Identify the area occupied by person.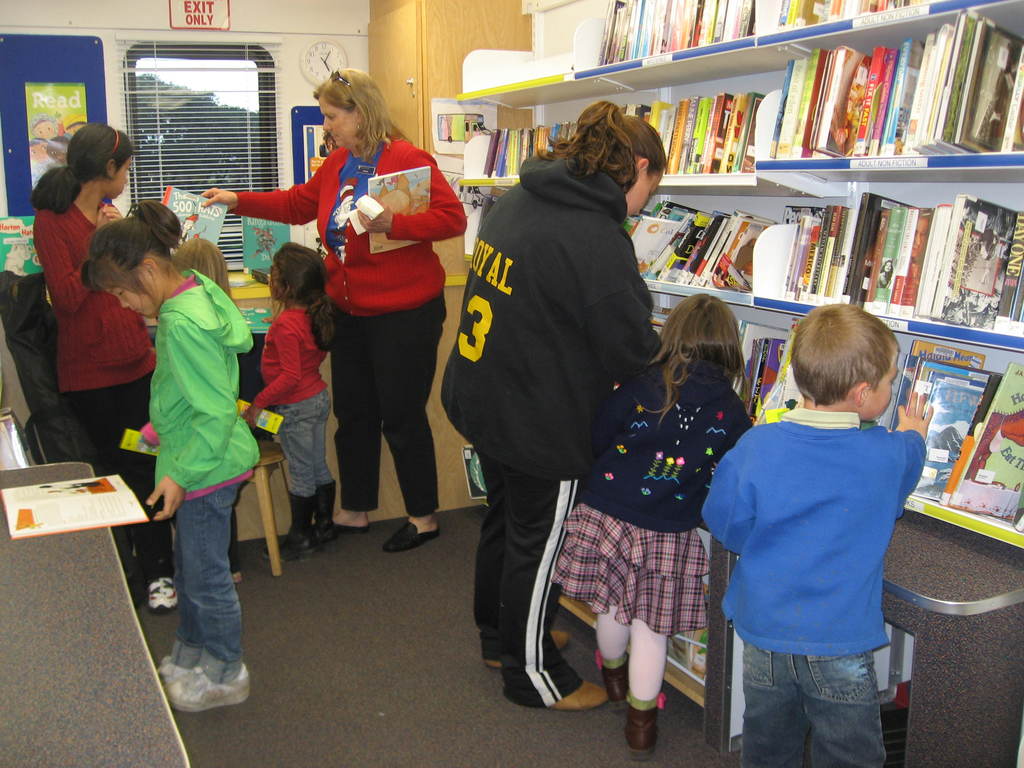
Area: x1=241, y1=239, x2=341, y2=545.
